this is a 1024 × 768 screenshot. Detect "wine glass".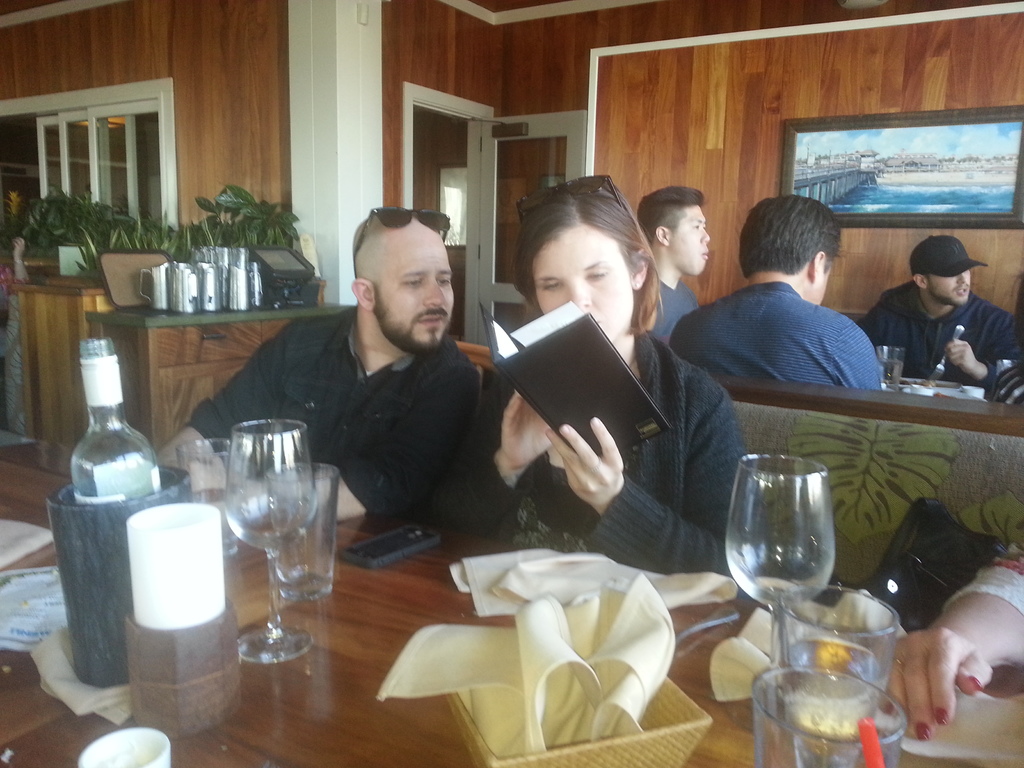
pyautogui.locateOnScreen(234, 424, 316, 662).
